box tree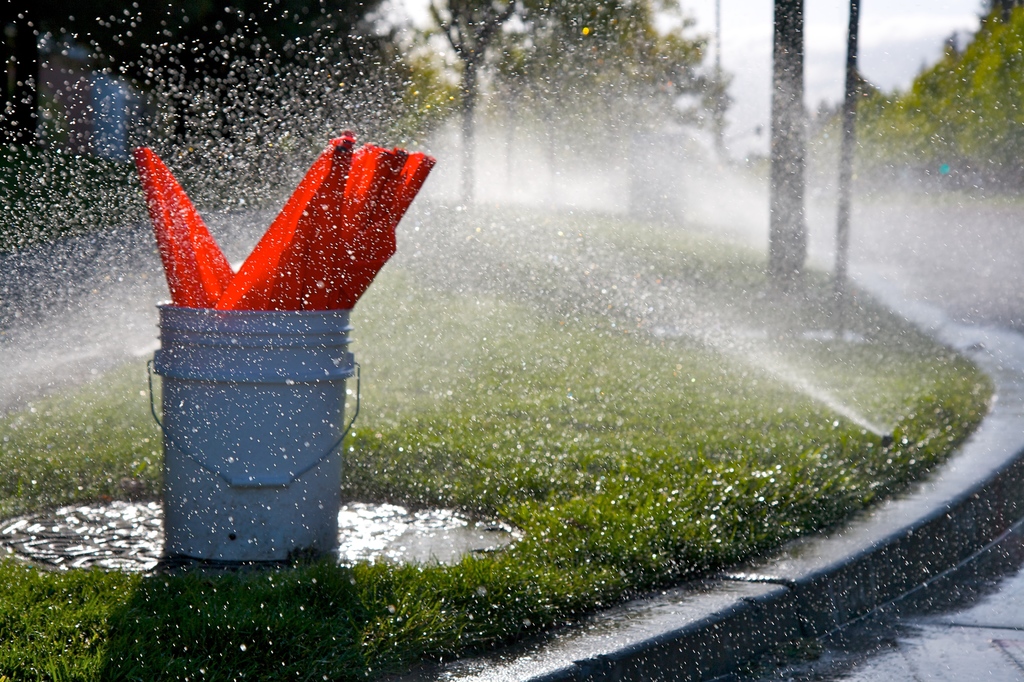
box(495, 3, 685, 209)
